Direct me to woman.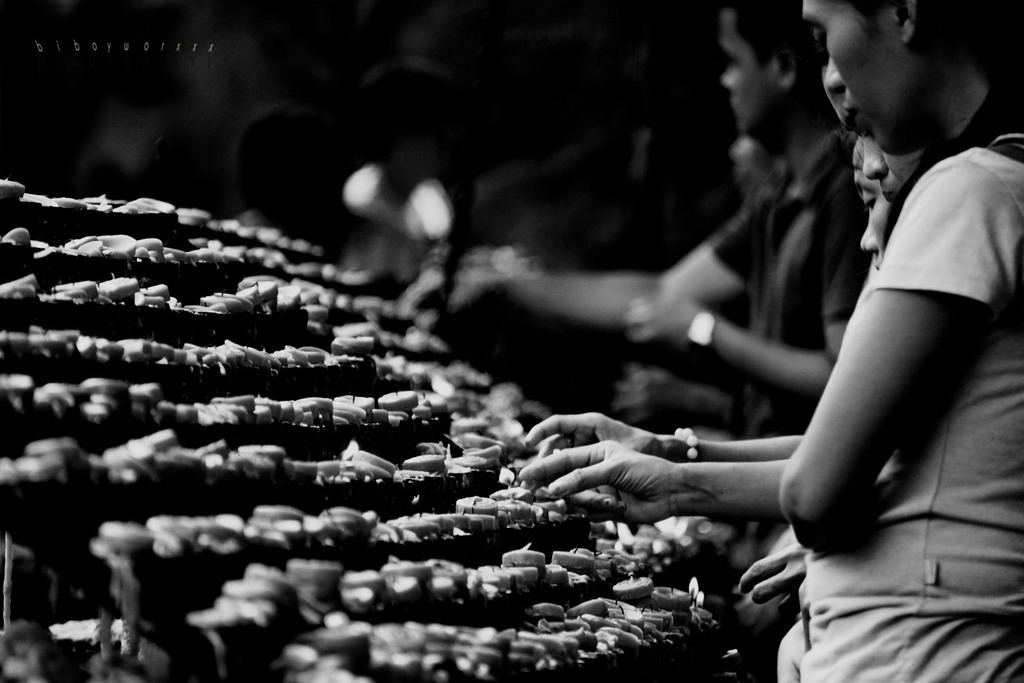
Direction: {"x1": 515, "y1": 136, "x2": 977, "y2": 468}.
